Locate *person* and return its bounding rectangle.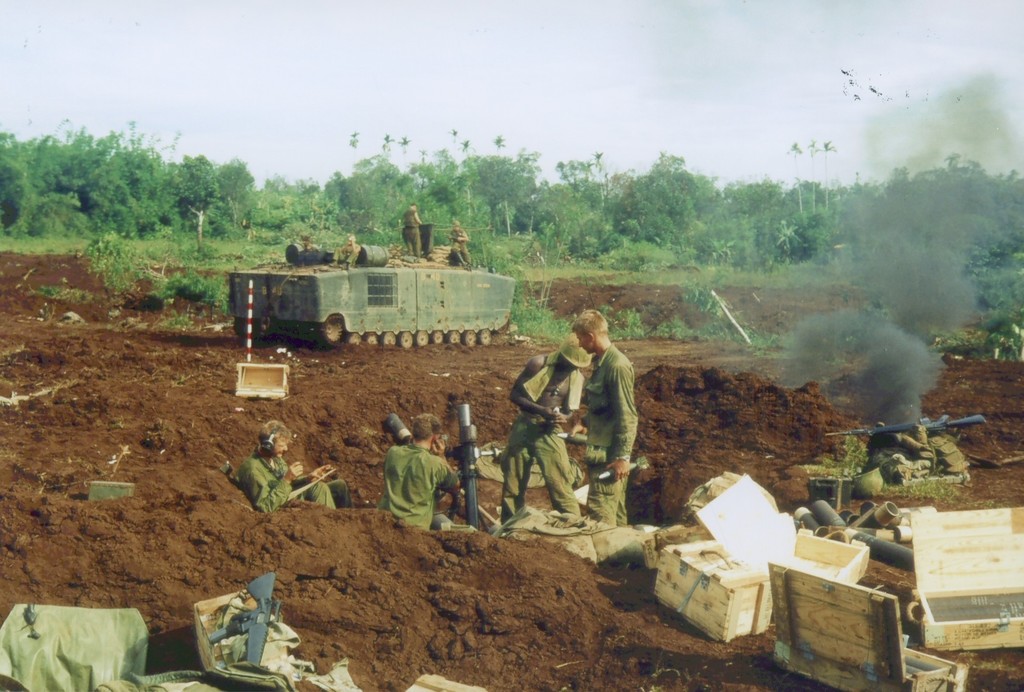
box=[376, 409, 462, 530].
